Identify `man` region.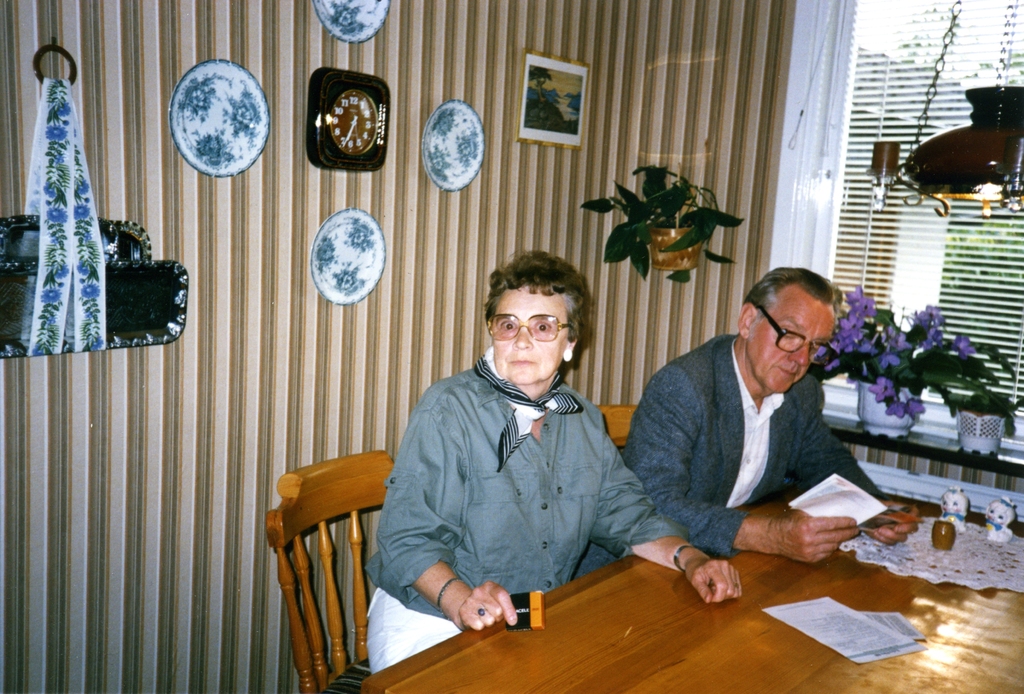
Region: [left=385, top=251, right=661, bottom=634].
